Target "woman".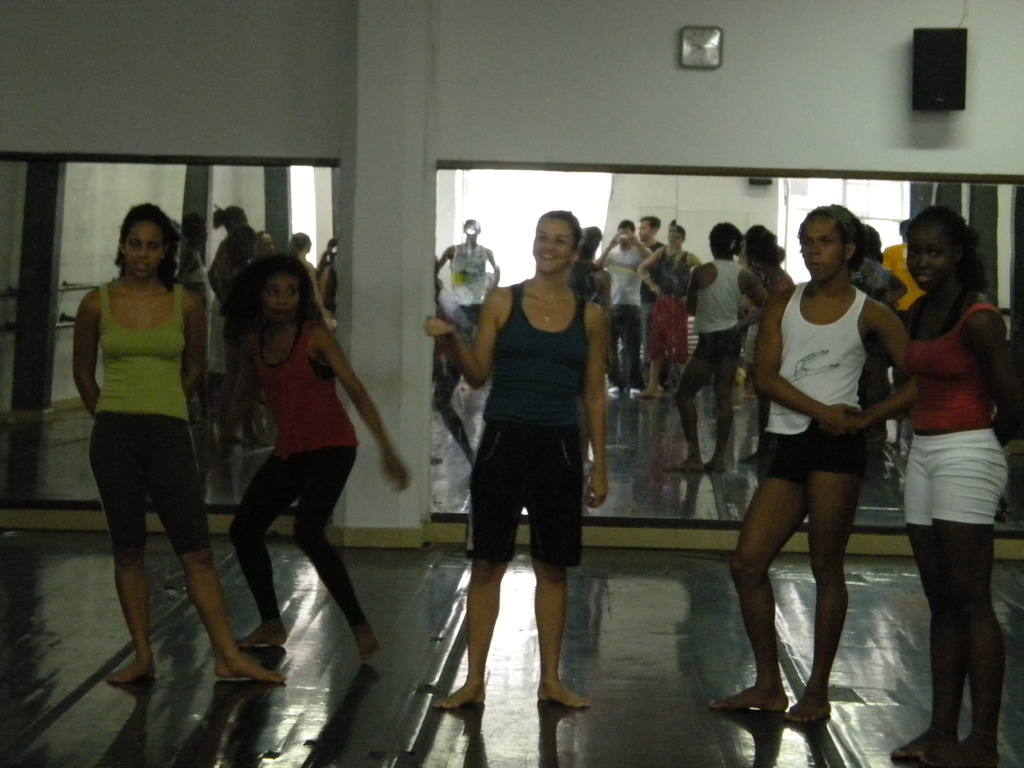
Target region: 893, 209, 1017, 767.
